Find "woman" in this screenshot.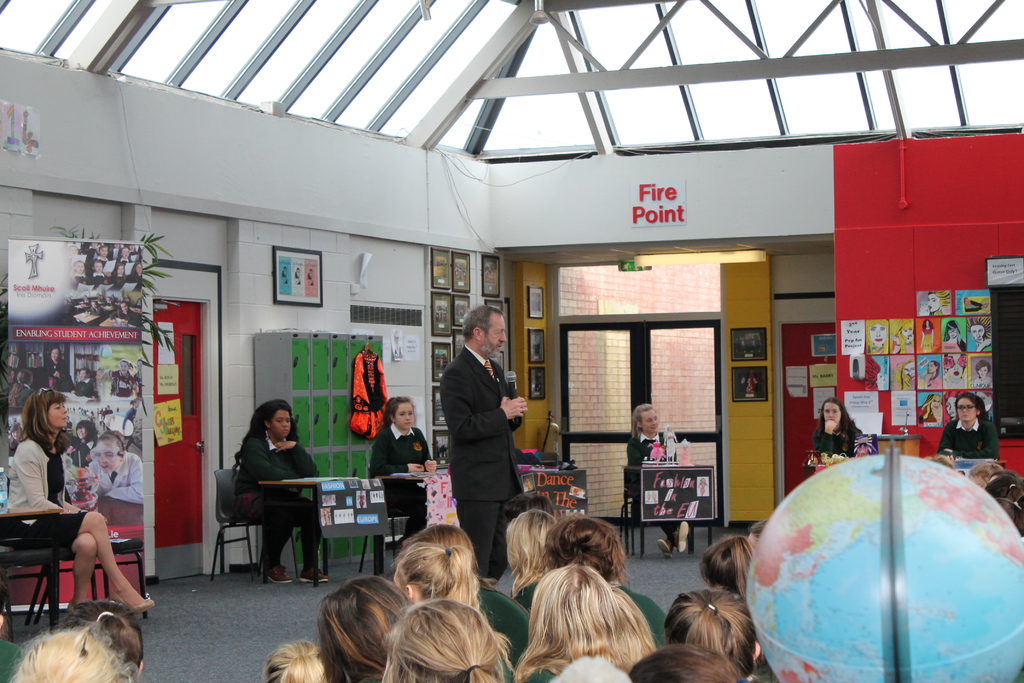
The bounding box for "woman" is Rect(938, 391, 1002, 463).
